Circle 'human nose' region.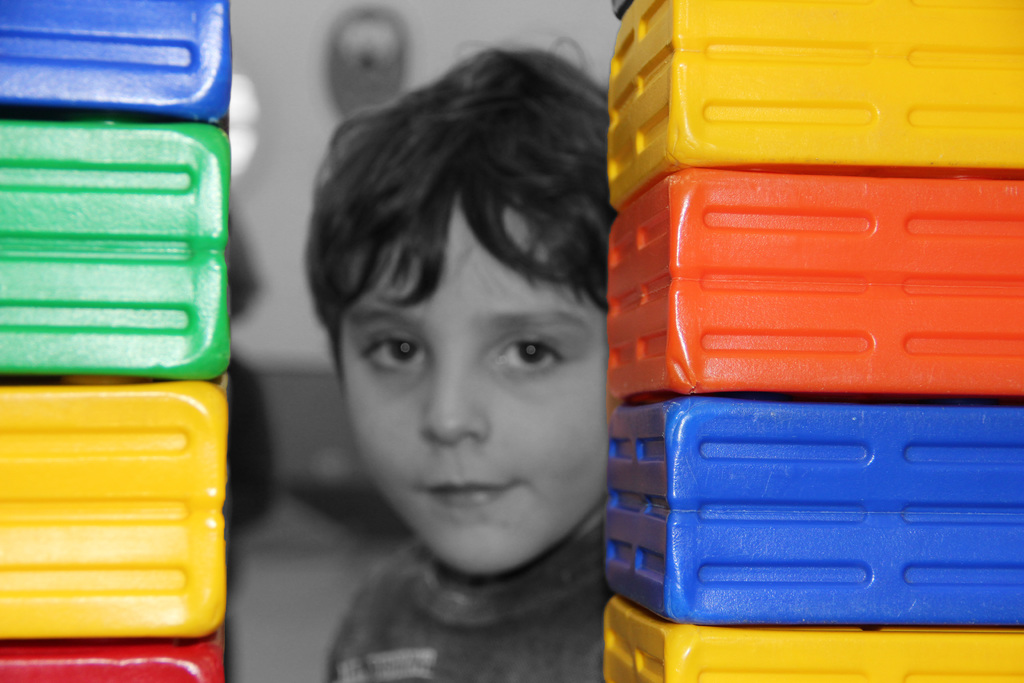
Region: x1=414, y1=353, x2=493, y2=448.
